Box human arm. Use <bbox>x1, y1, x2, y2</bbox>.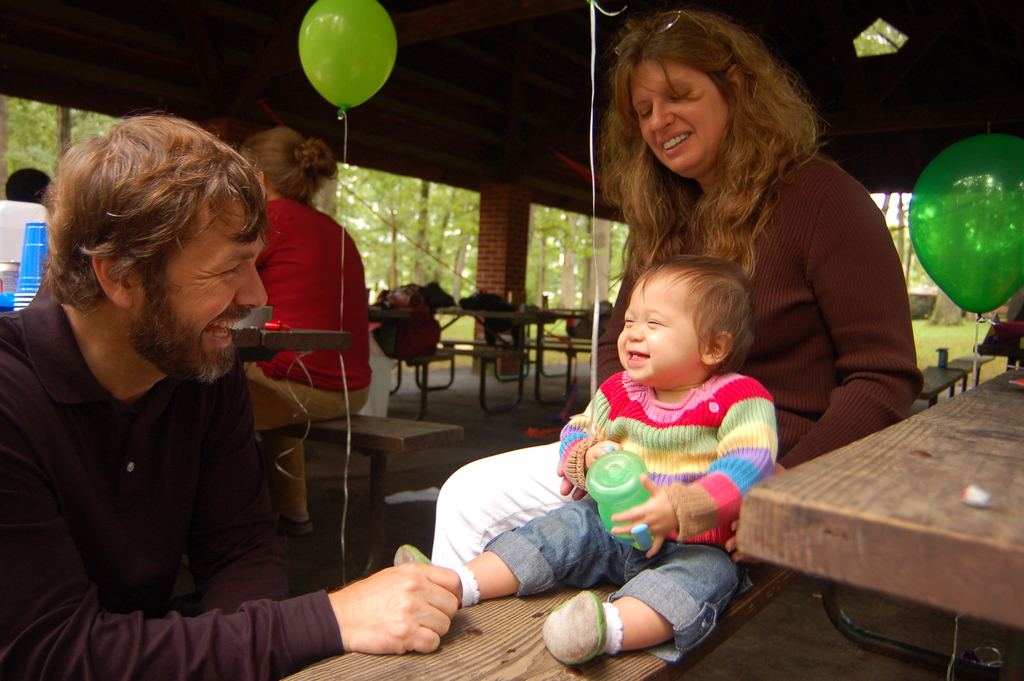
<bbox>610, 391, 781, 557</bbox>.
